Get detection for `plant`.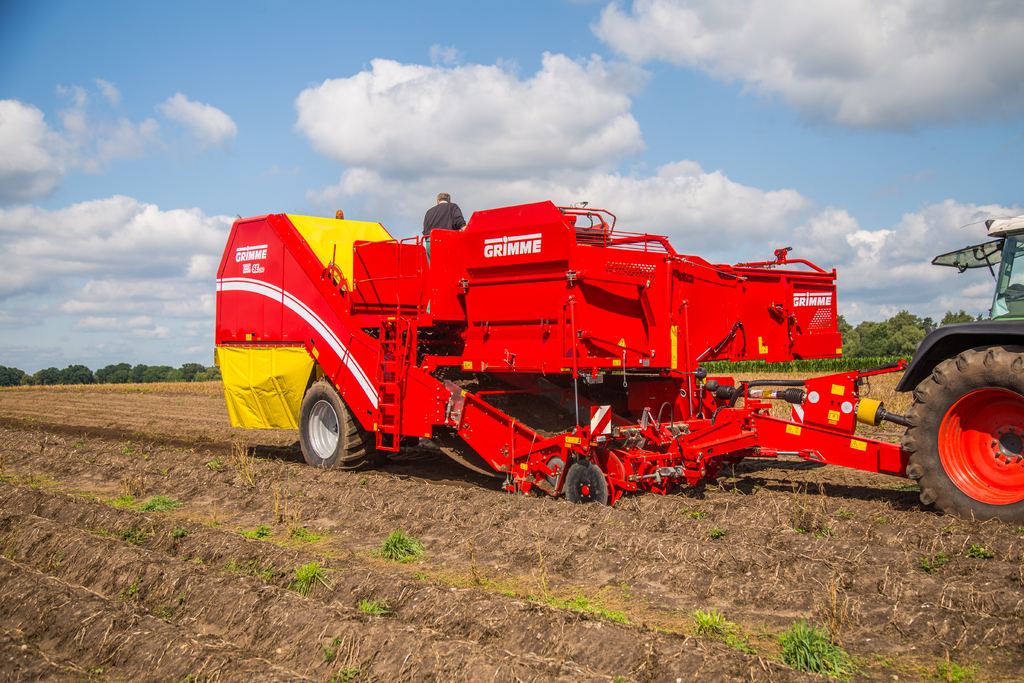
Detection: 205 456 225 475.
